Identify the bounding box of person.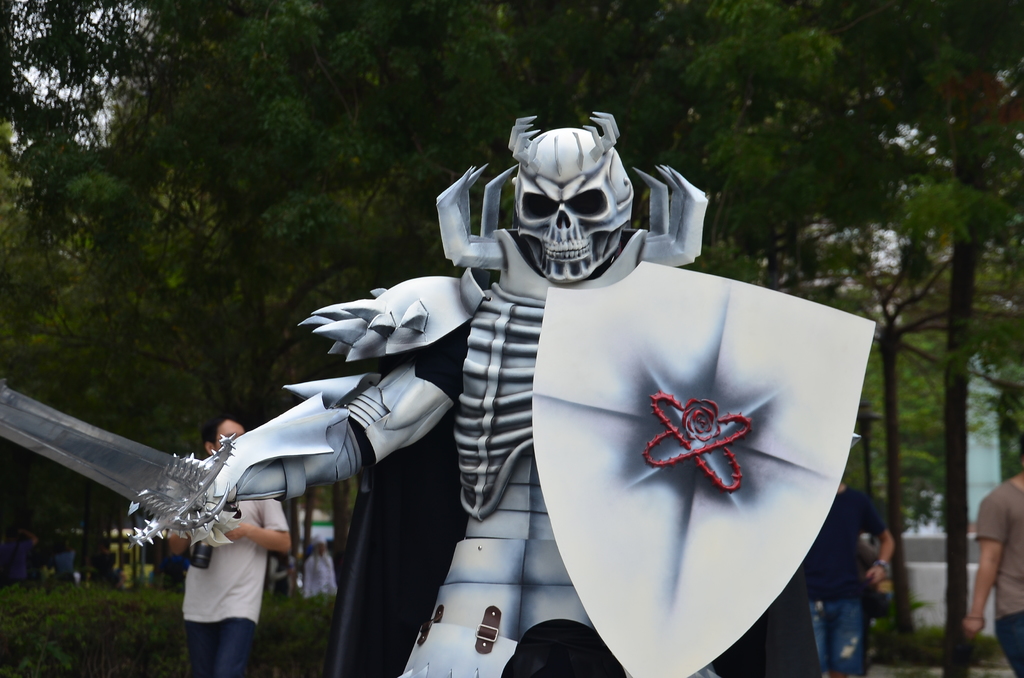
167 419 290 677.
